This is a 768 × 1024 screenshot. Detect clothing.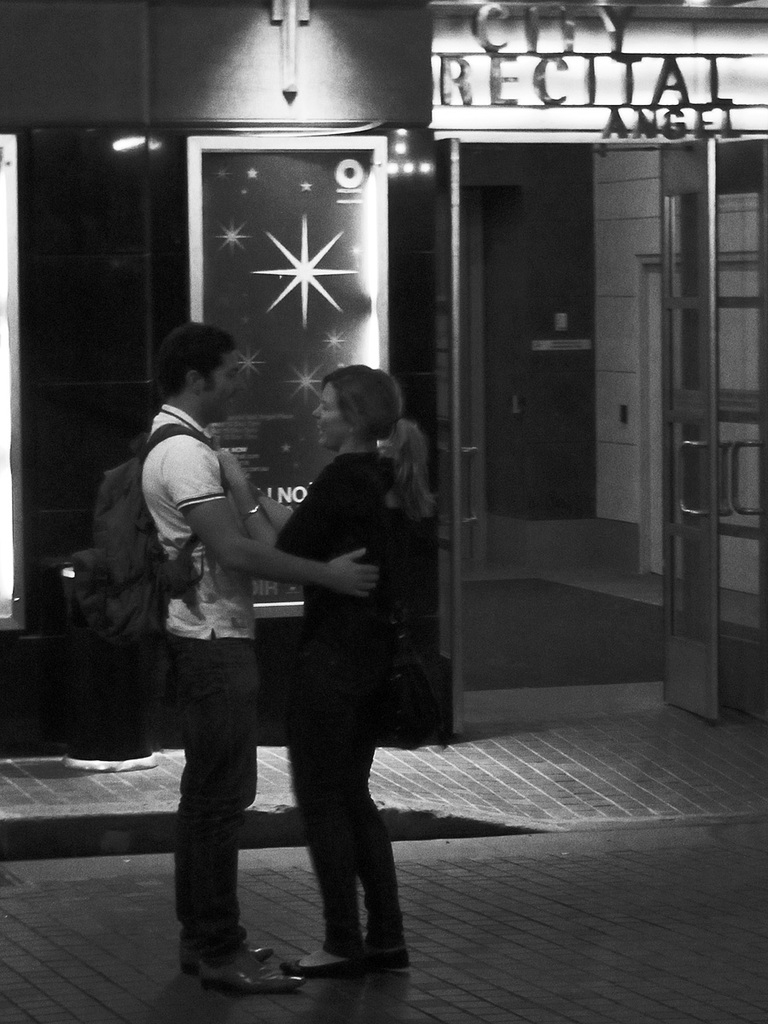
(left=279, top=445, right=410, bottom=965).
